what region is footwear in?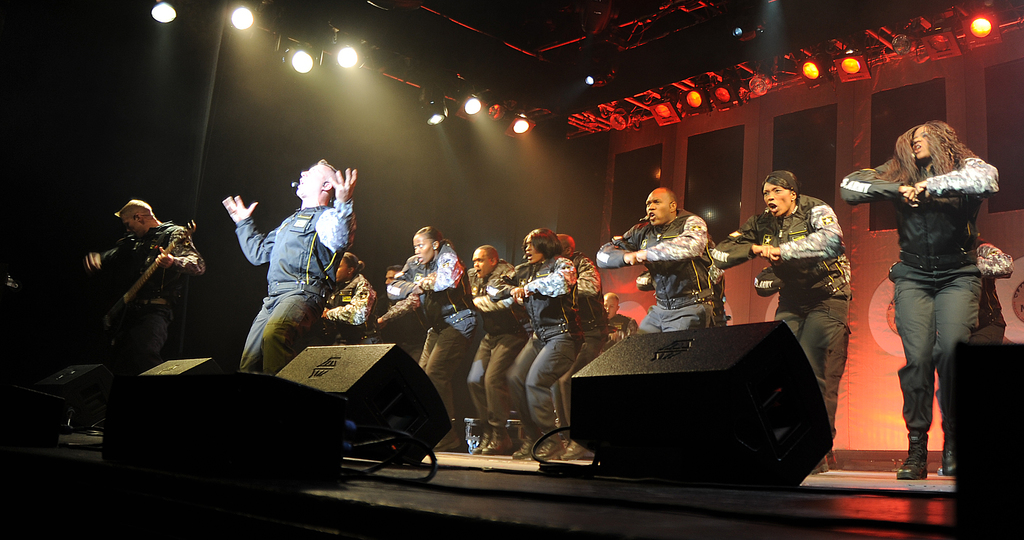
468 429 490 457.
